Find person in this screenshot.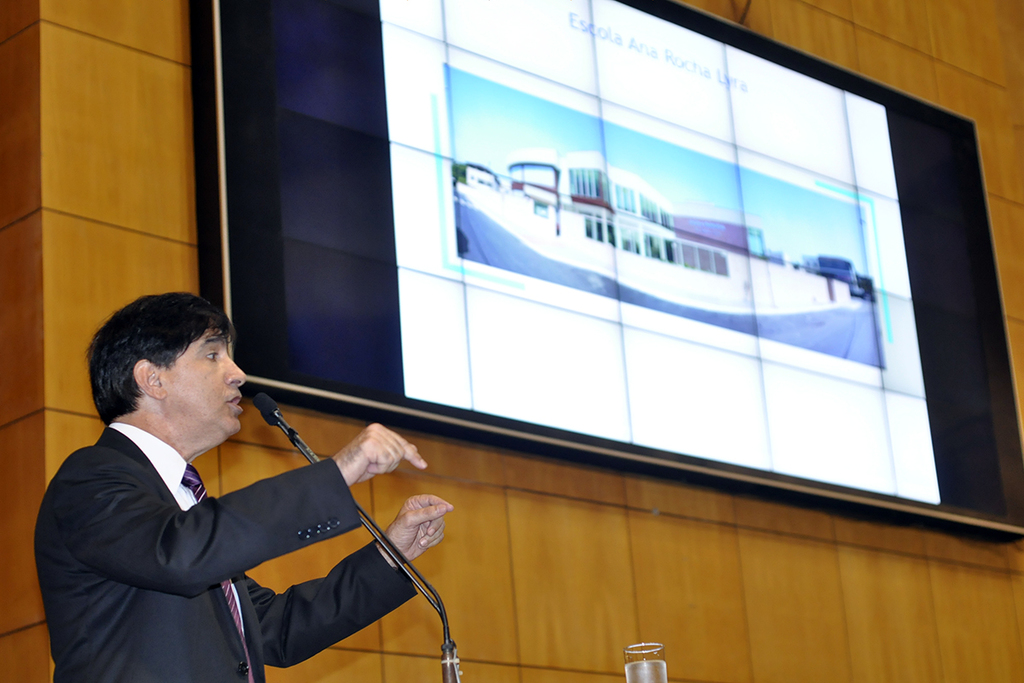
The bounding box for person is 44:288:411:682.
